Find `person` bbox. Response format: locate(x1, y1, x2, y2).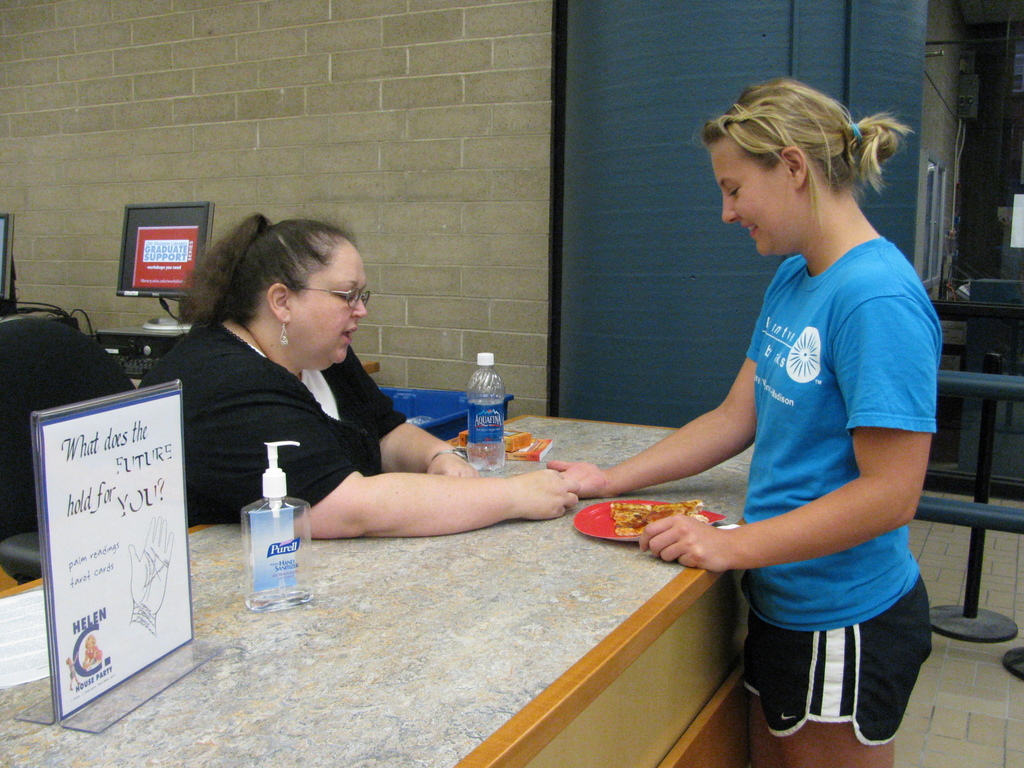
locate(540, 73, 929, 738).
